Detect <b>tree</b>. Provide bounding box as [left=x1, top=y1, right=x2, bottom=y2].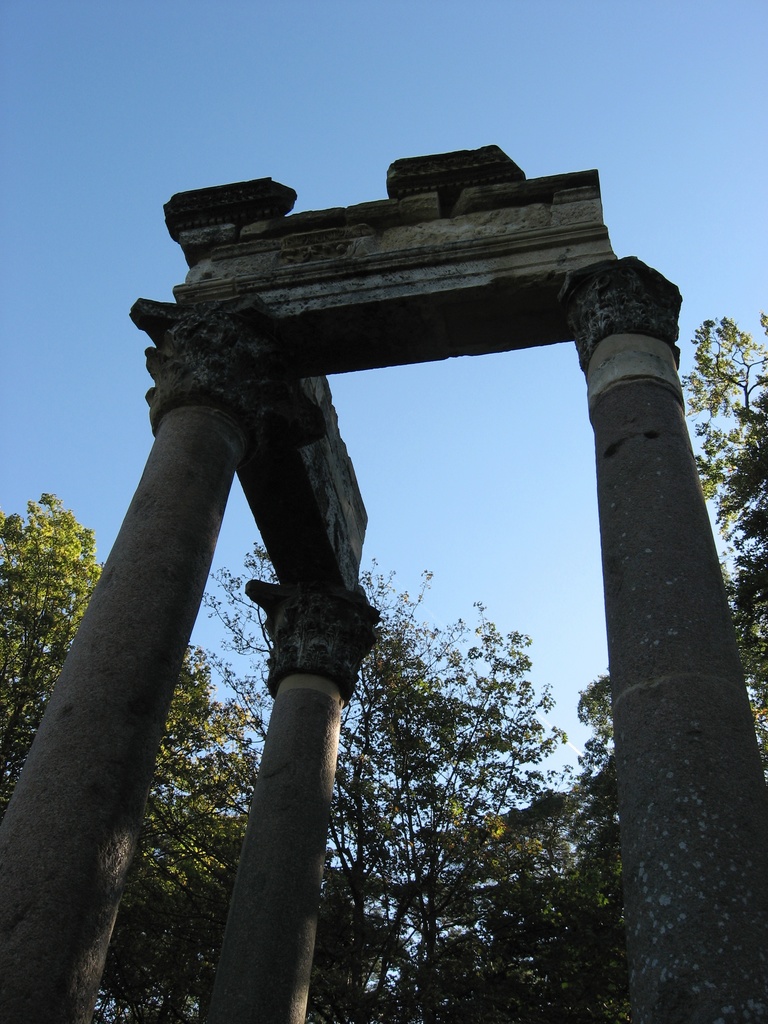
[left=93, top=646, right=272, bottom=1021].
